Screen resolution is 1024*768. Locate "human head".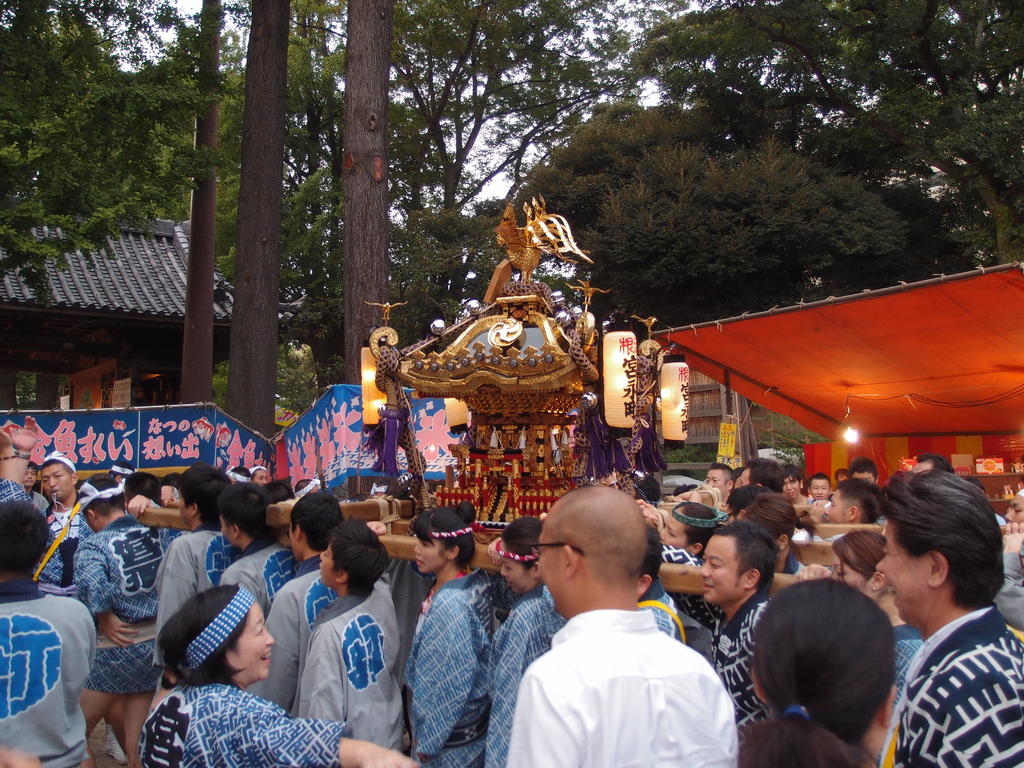
detection(660, 500, 716, 553).
